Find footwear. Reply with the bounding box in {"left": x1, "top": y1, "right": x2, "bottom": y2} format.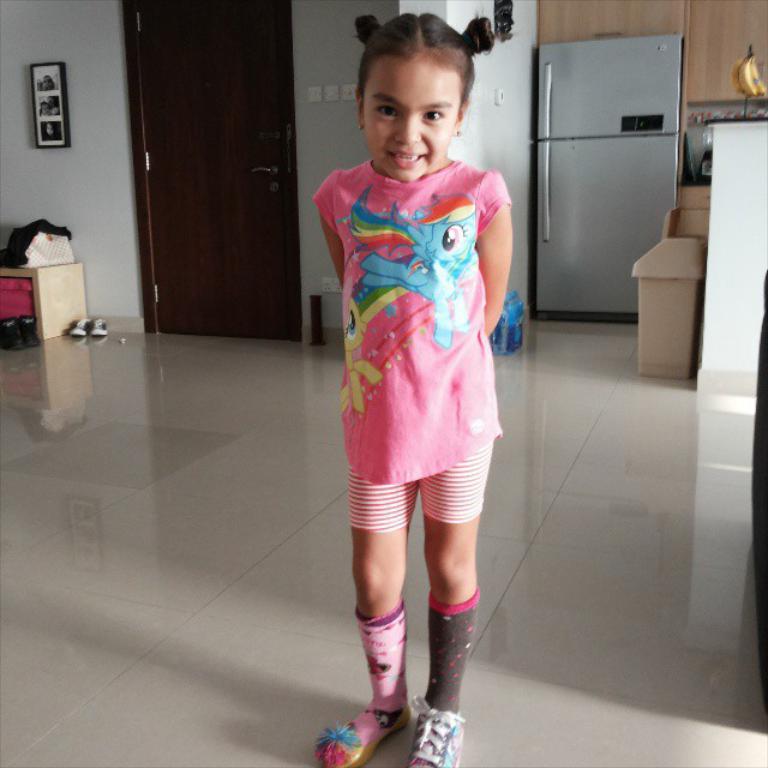
{"left": 66, "top": 317, "right": 89, "bottom": 342}.
